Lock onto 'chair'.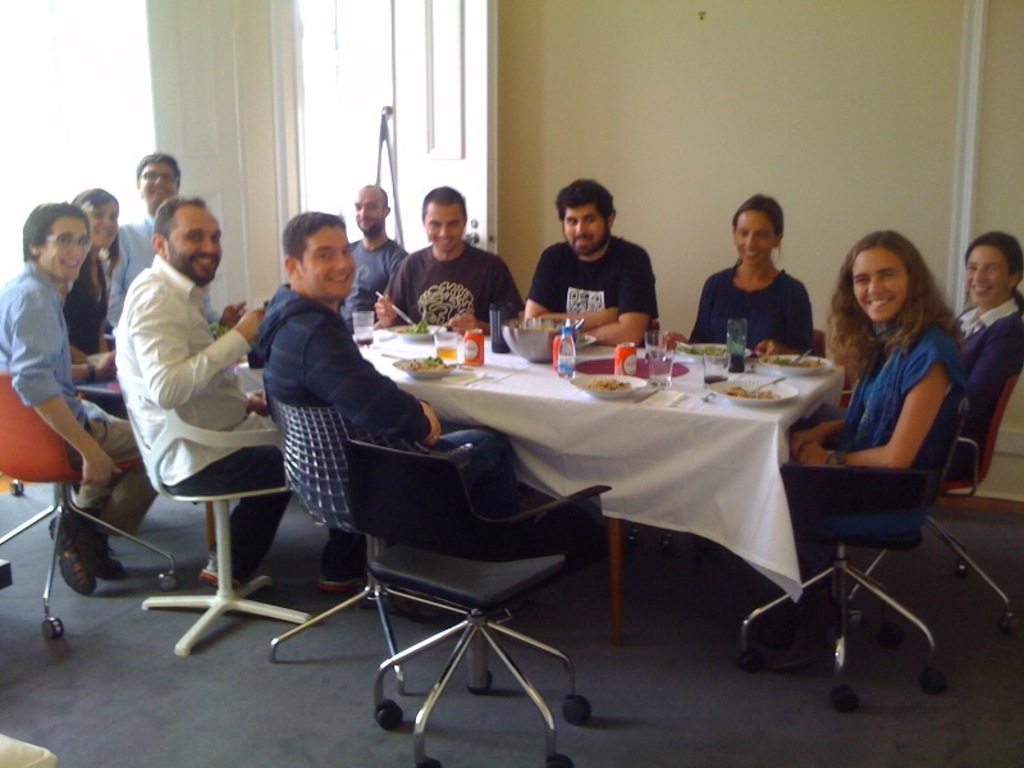
Locked: box=[262, 370, 484, 700].
